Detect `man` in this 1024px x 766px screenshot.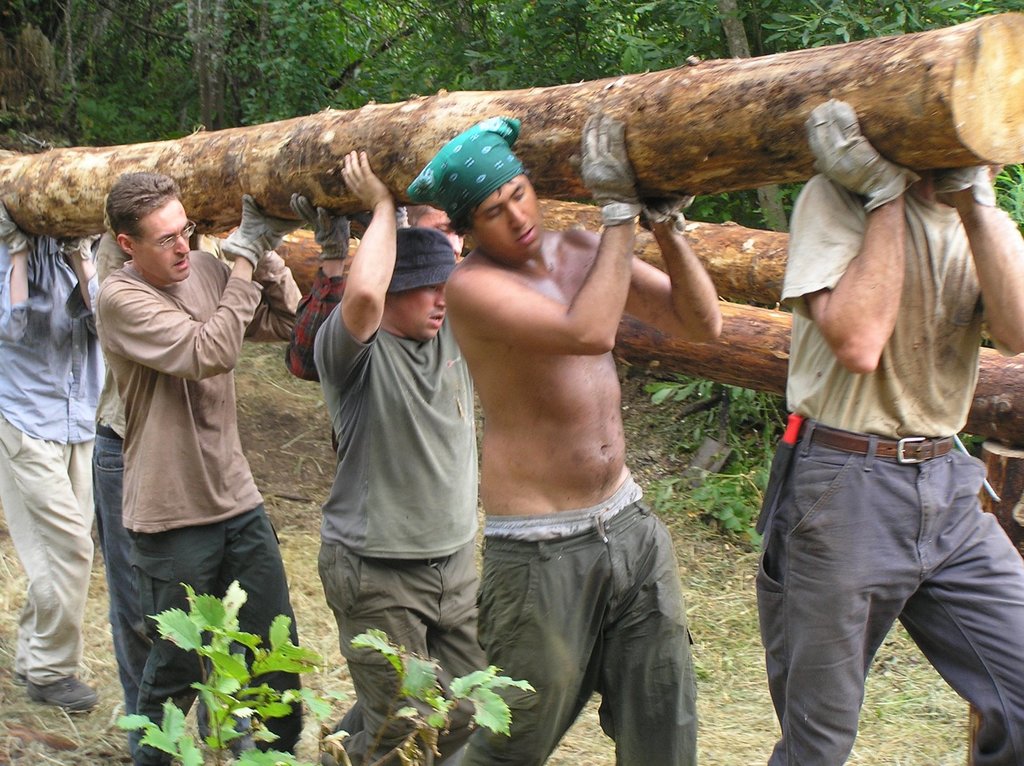
Detection: 755/95/1023/765.
